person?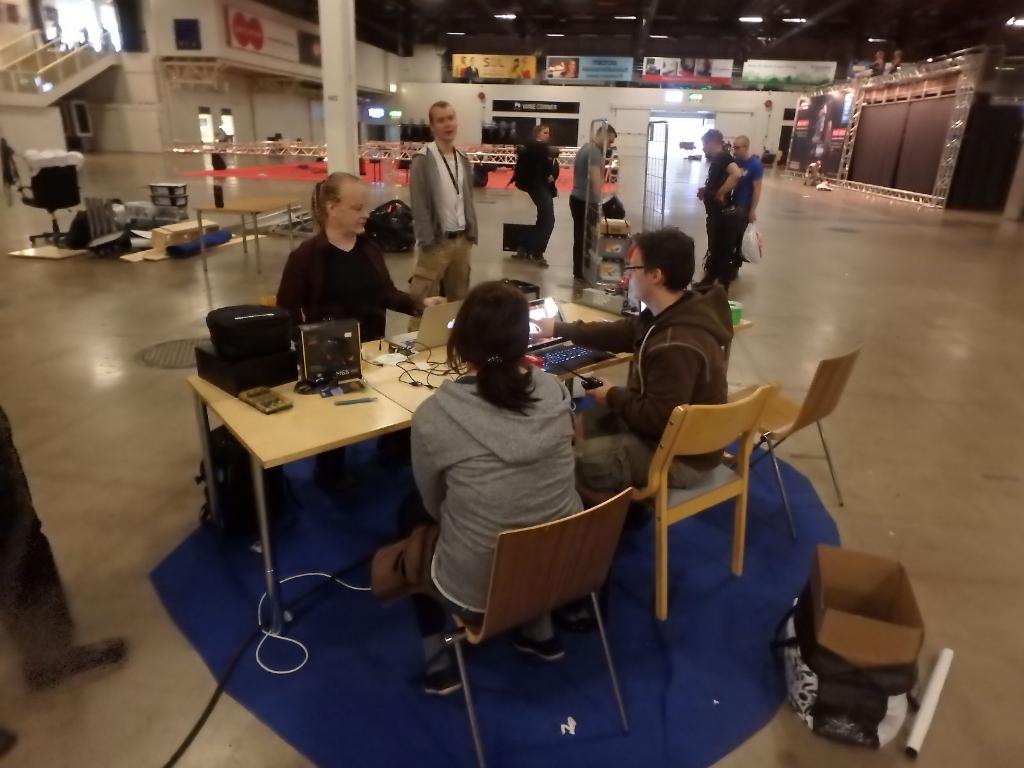
<bbox>699, 125, 743, 292</bbox>
